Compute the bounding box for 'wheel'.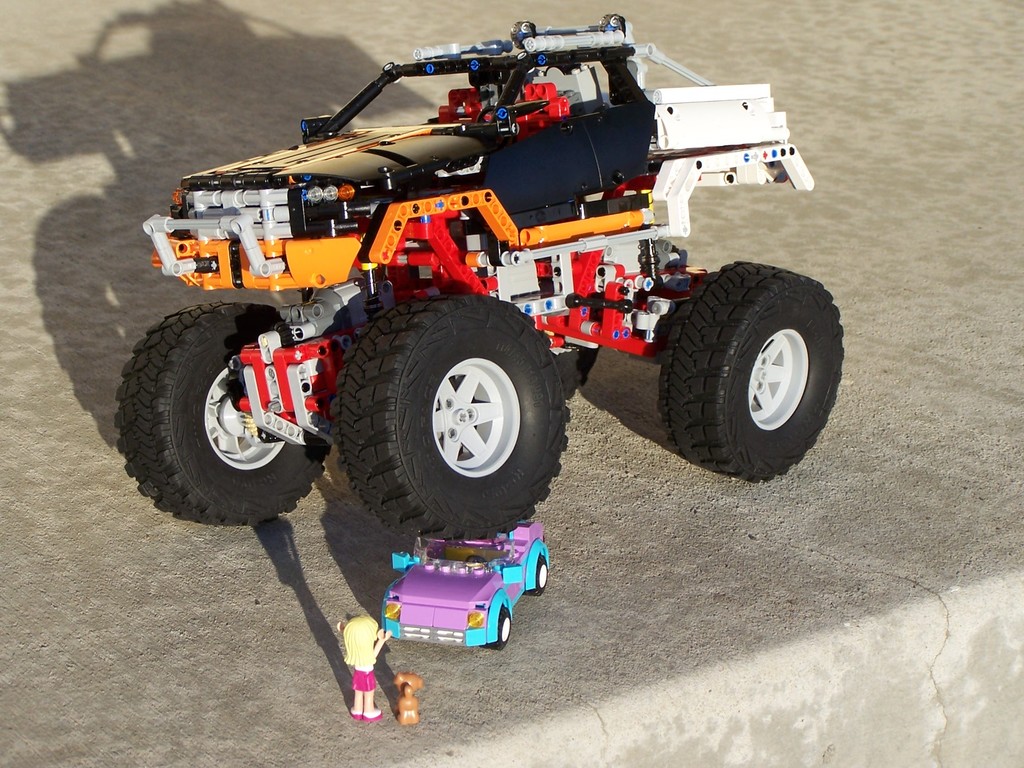
<box>336,294,571,541</box>.
